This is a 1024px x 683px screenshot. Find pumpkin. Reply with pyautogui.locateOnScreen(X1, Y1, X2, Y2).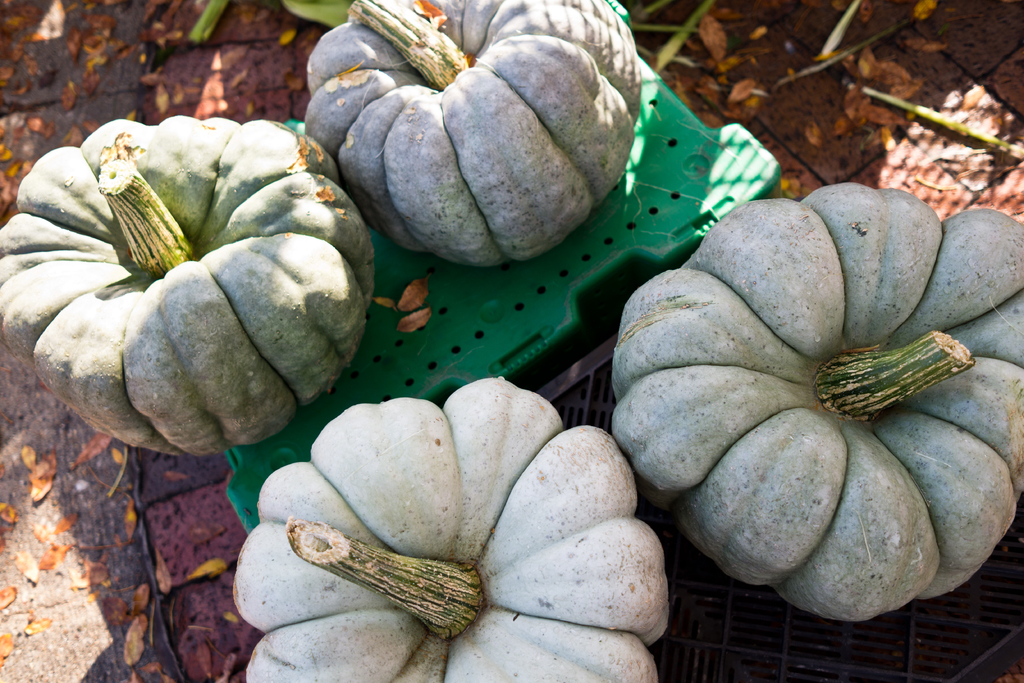
pyautogui.locateOnScreen(300, 0, 644, 268).
